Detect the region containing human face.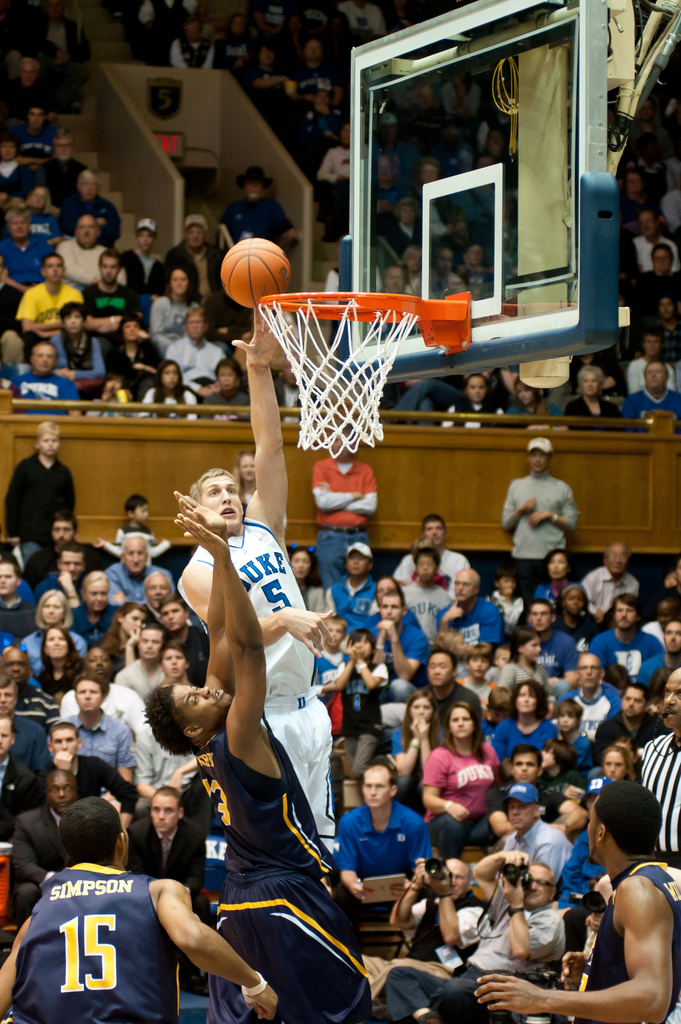
[left=465, top=659, right=491, bottom=682].
